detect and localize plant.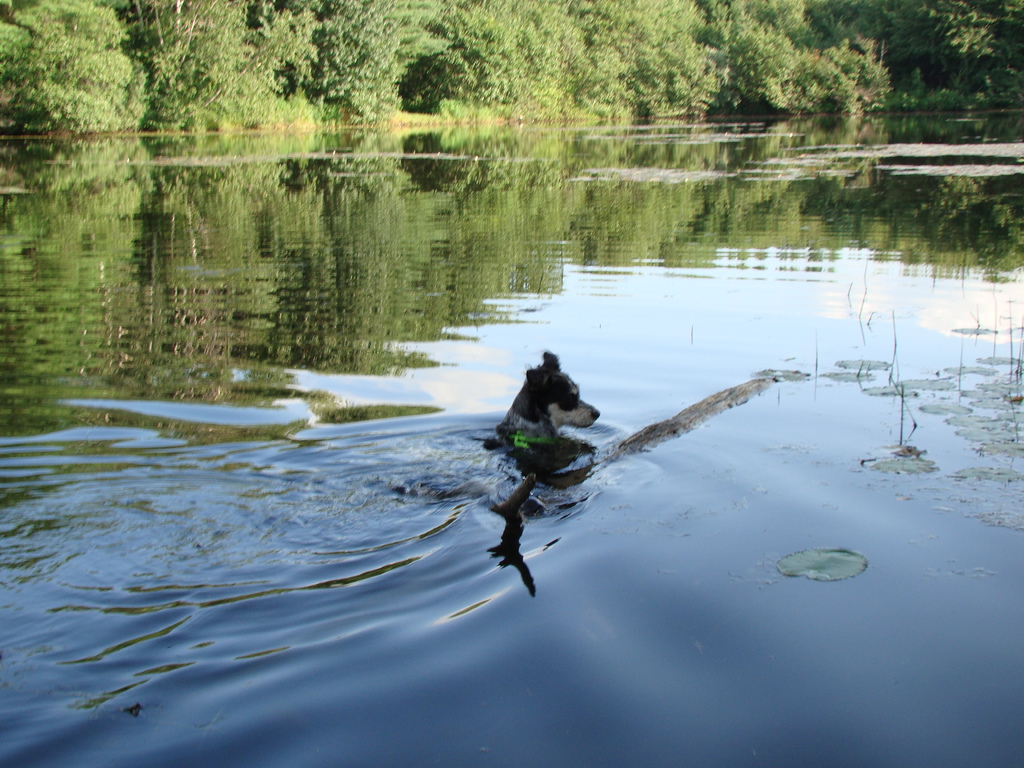
Localized at crop(436, 92, 494, 115).
